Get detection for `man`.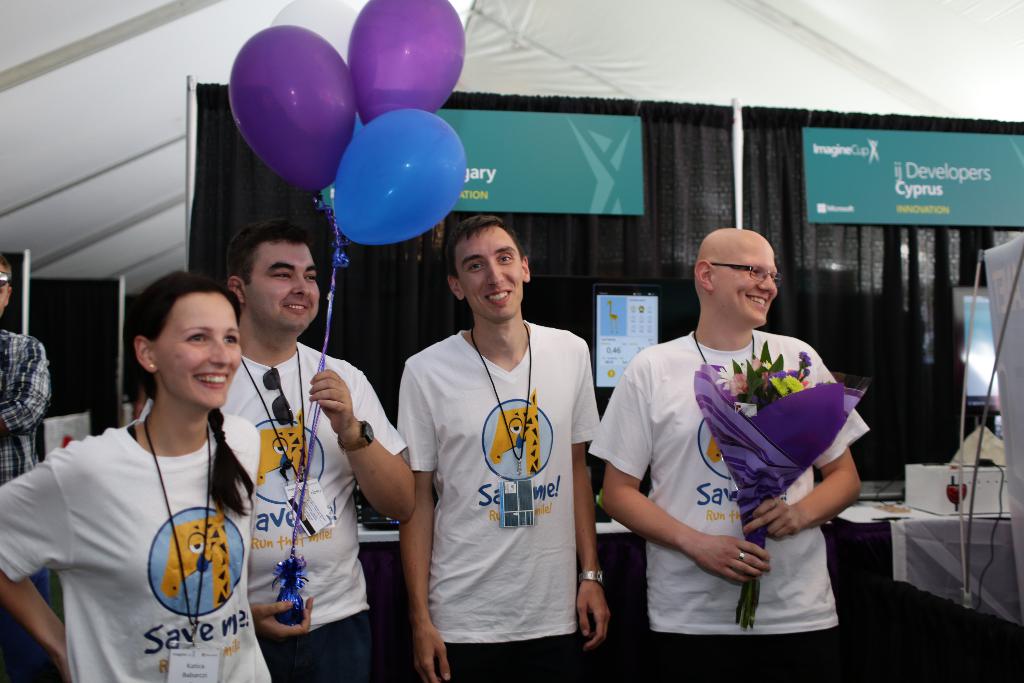
Detection: (396,210,618,682).
